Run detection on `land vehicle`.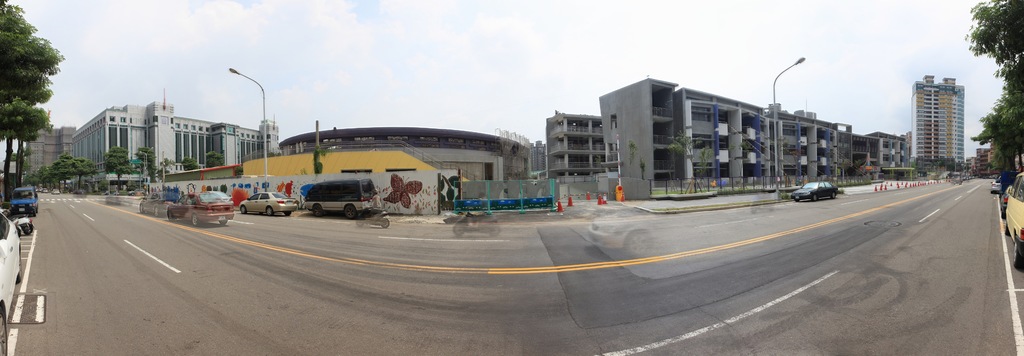
Result: [x1=790, y1=181, x2=838, y2=201].
